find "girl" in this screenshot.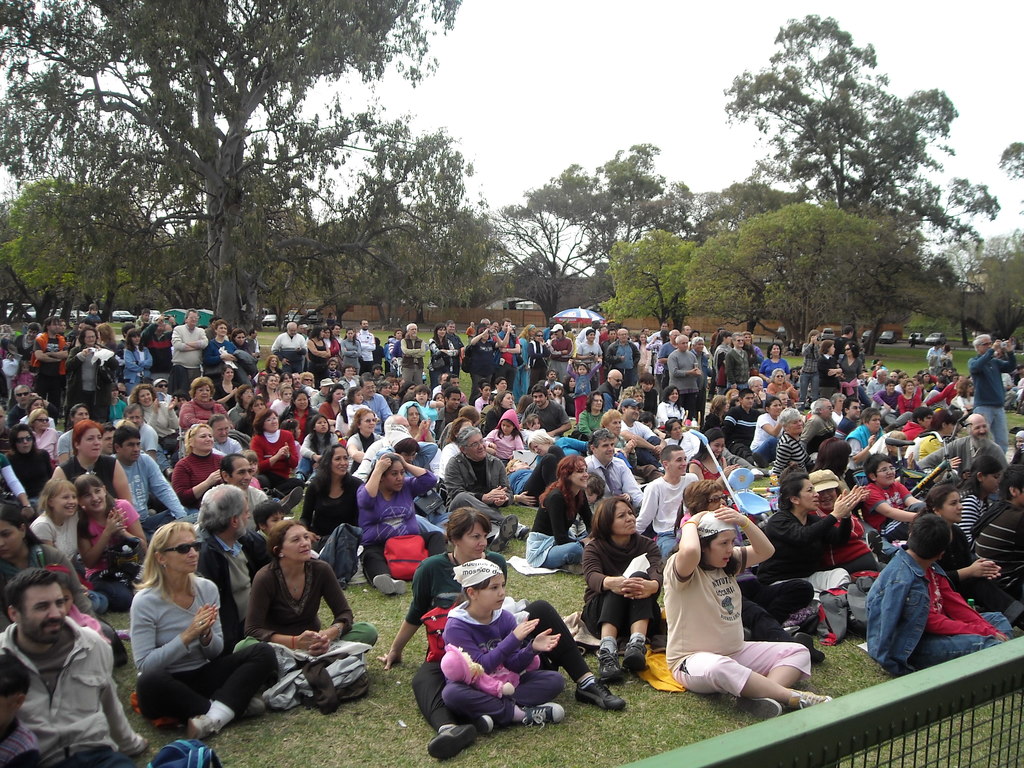
The bounding box for "girl" is detection(216, 367, 243, 407).
